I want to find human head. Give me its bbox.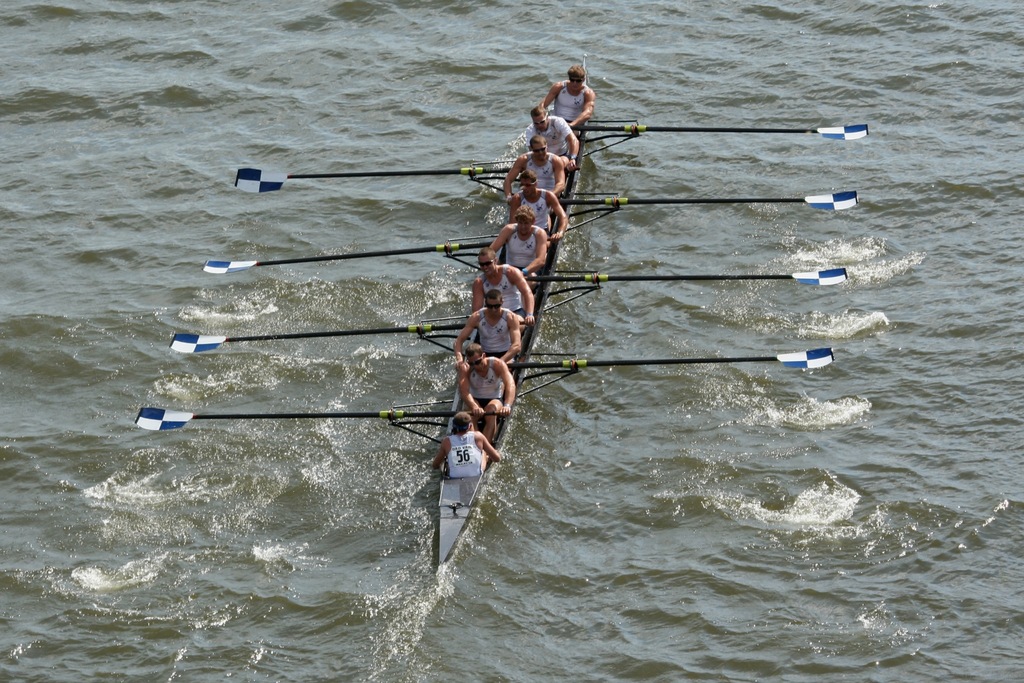
[x1=529, y1=106, x2=547, y2=130].
